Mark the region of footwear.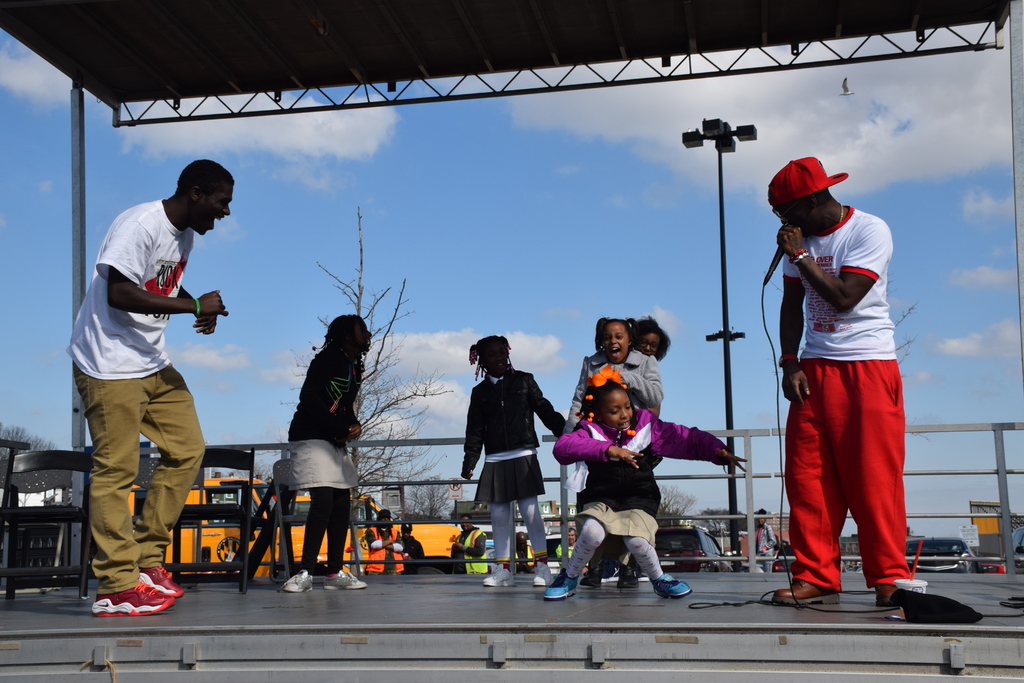
Region: 480/564/513/587.
